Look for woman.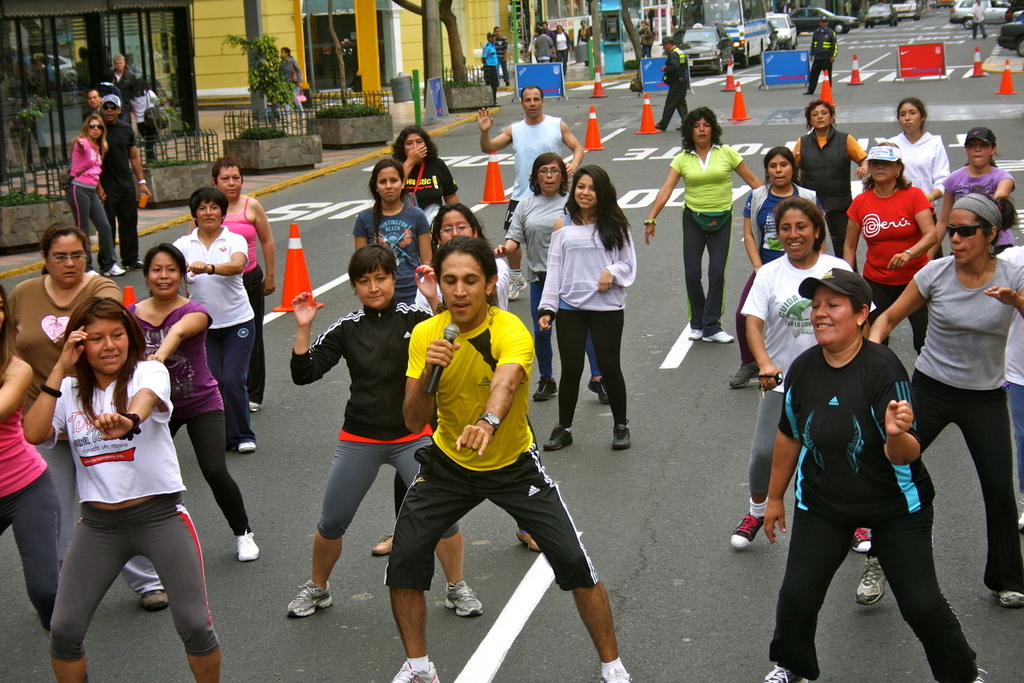
Found: select_region(67, 111, 120, 276).
